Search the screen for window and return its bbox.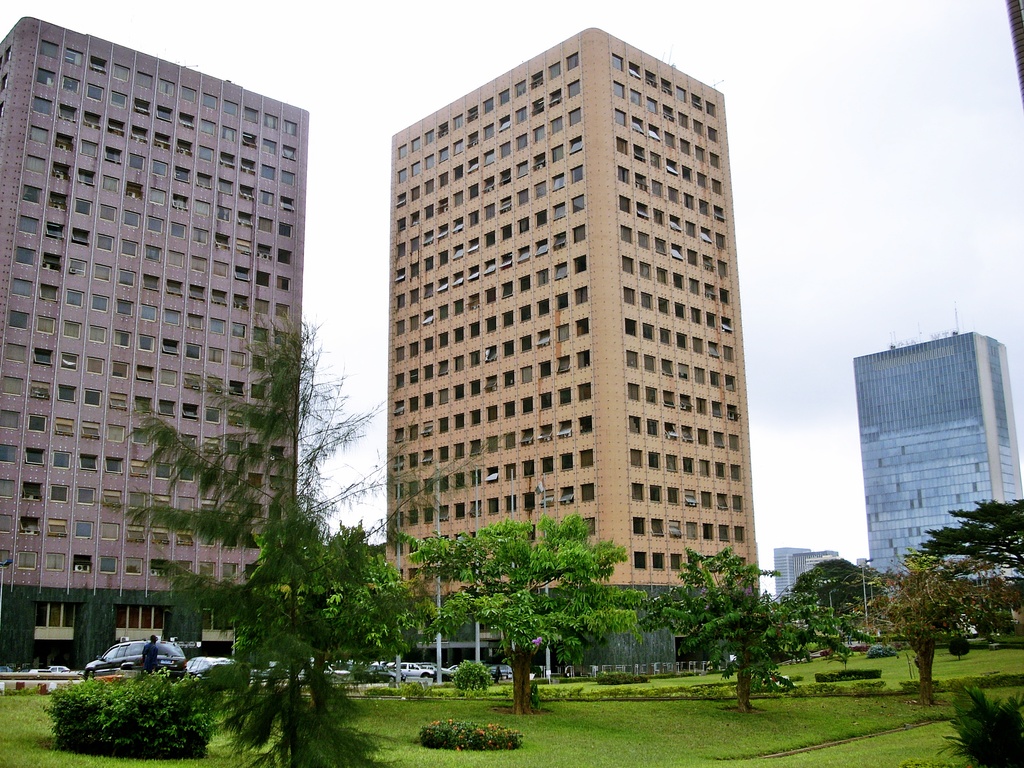
Found: (left=25, top=157, right=46, bottom=177).
